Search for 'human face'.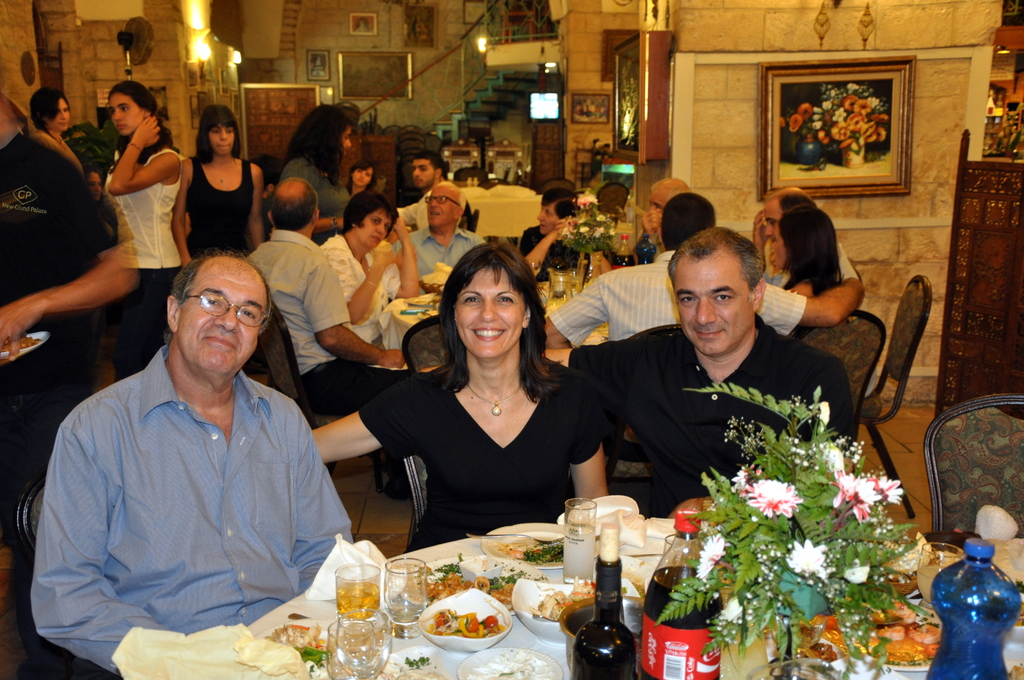
Found at BBox(765, 225, 788, 270).
